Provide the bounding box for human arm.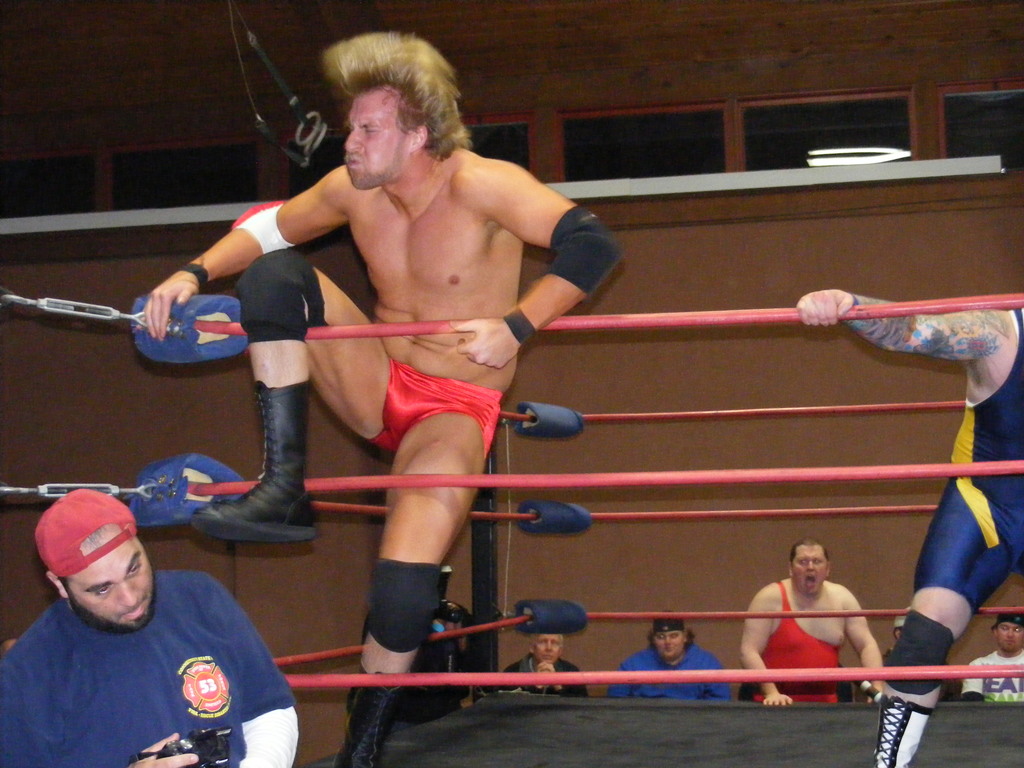
Rect(479, 149, 609, 397).
